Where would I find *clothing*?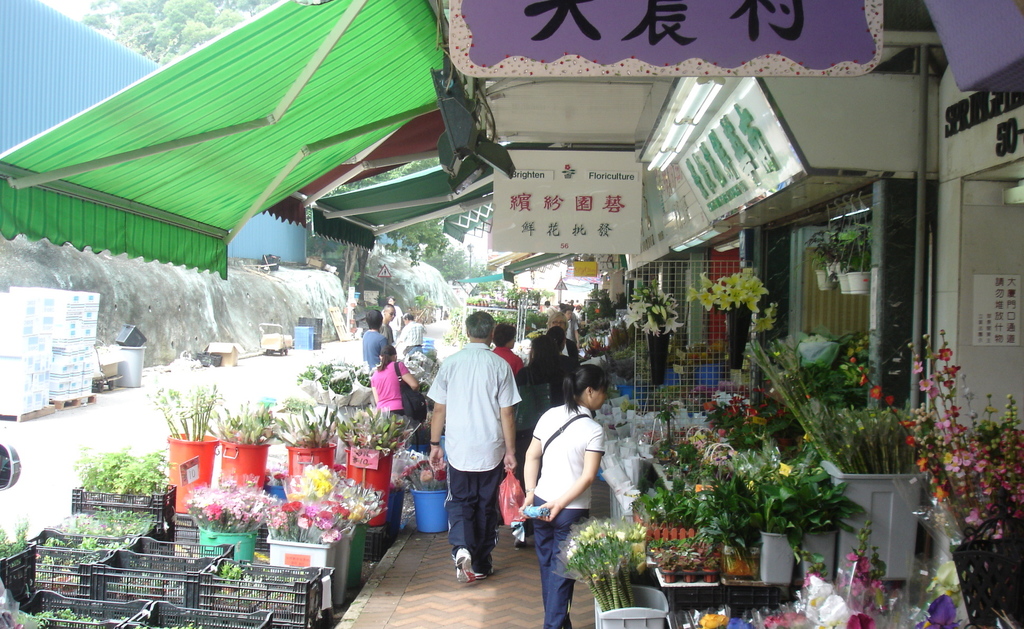
At <bbox>545, 305, 559, 317</bbox>.
